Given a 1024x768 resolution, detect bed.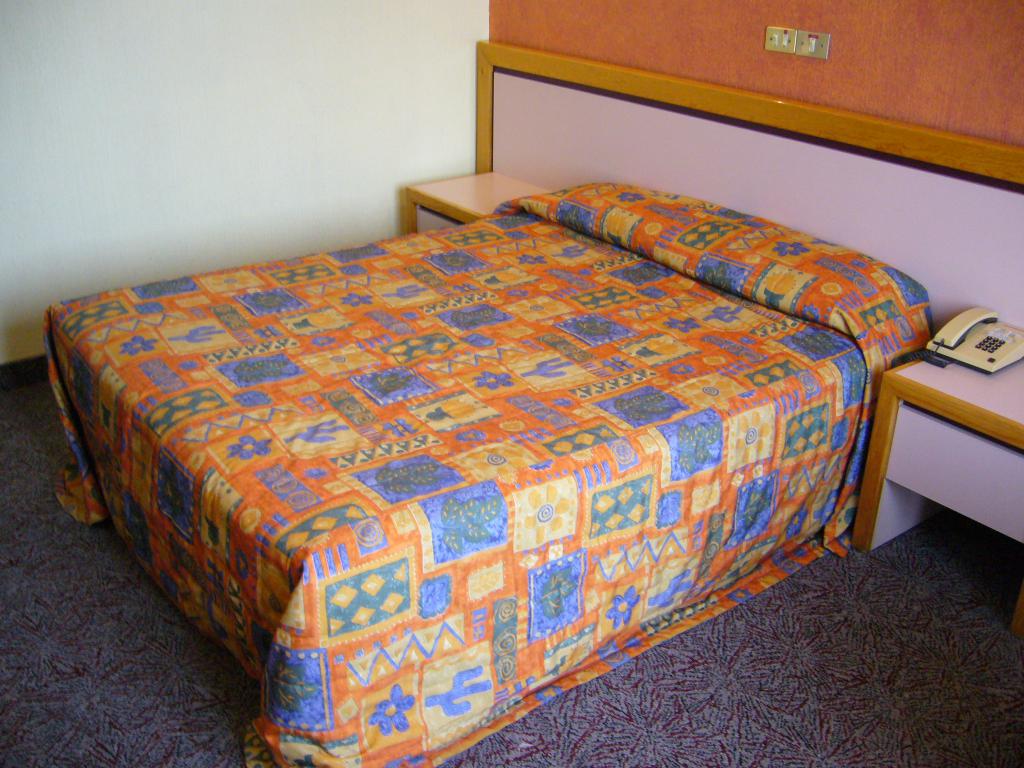
[x1=54, y1=37, x2=1019, y2=767].
